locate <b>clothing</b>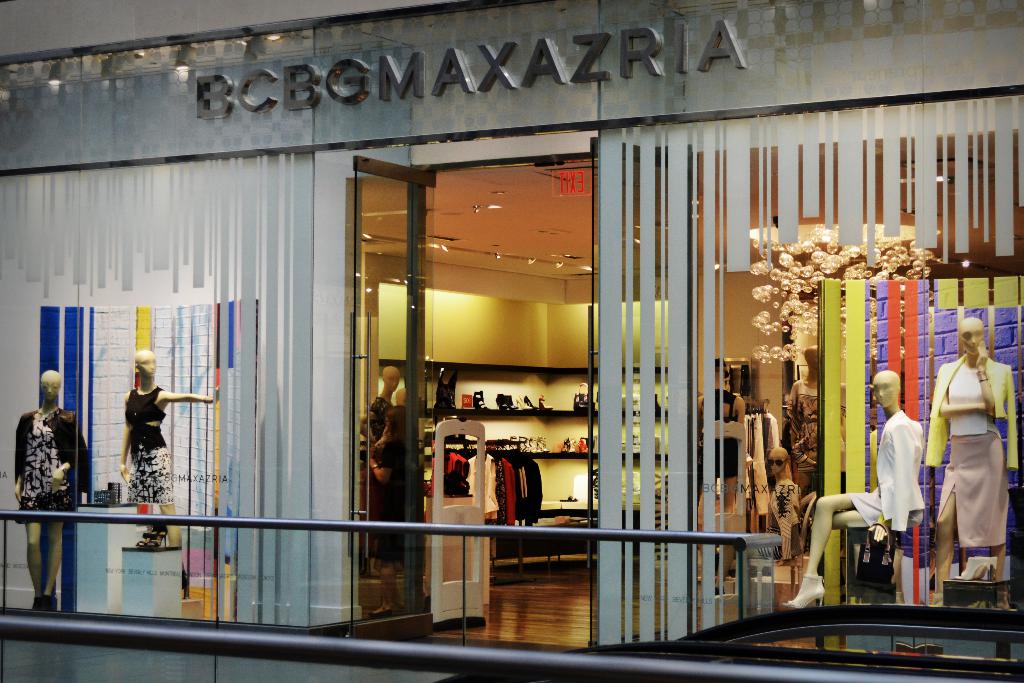
l=847, t=403, r=934, b=532
